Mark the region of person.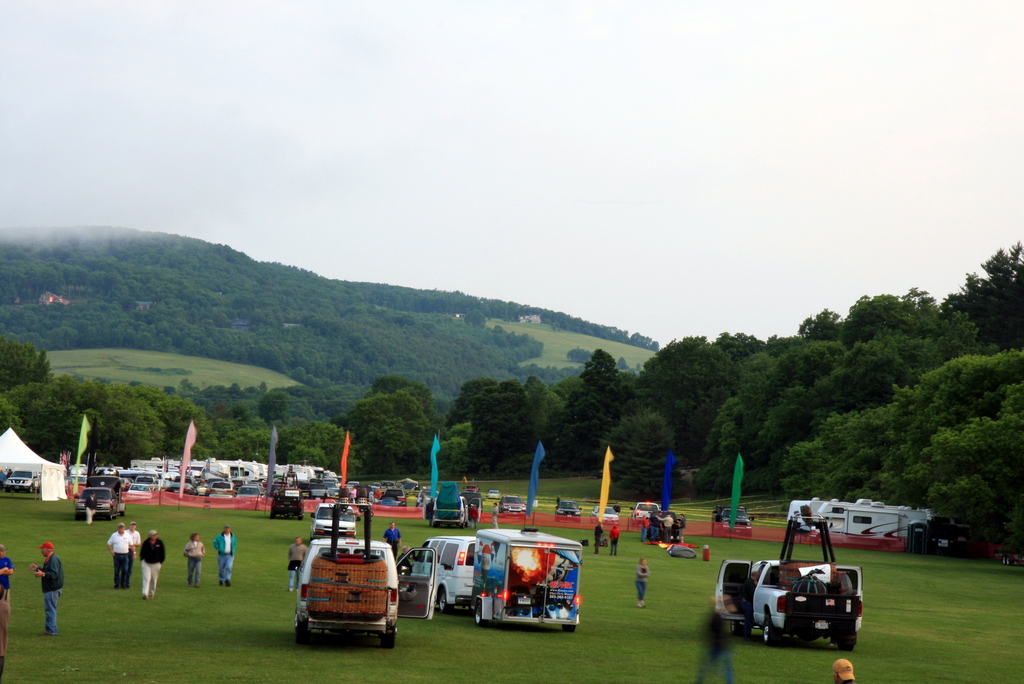
Region: (left=138, top=532, right=161, bottom=596).
